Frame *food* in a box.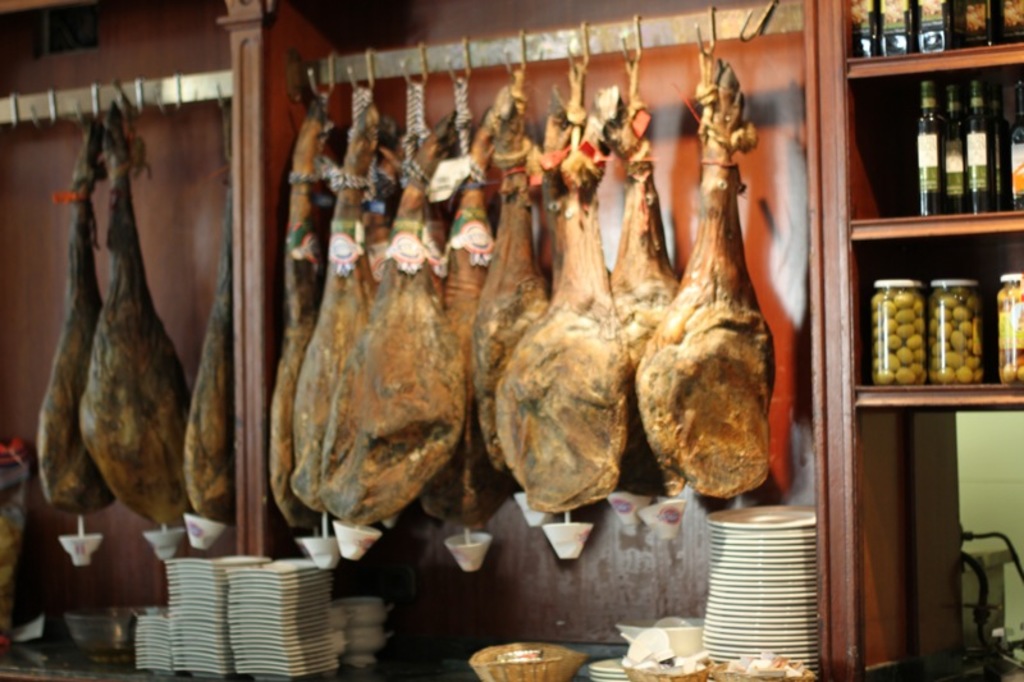
[x1=182, y1=180, x2=238, y2=522].
